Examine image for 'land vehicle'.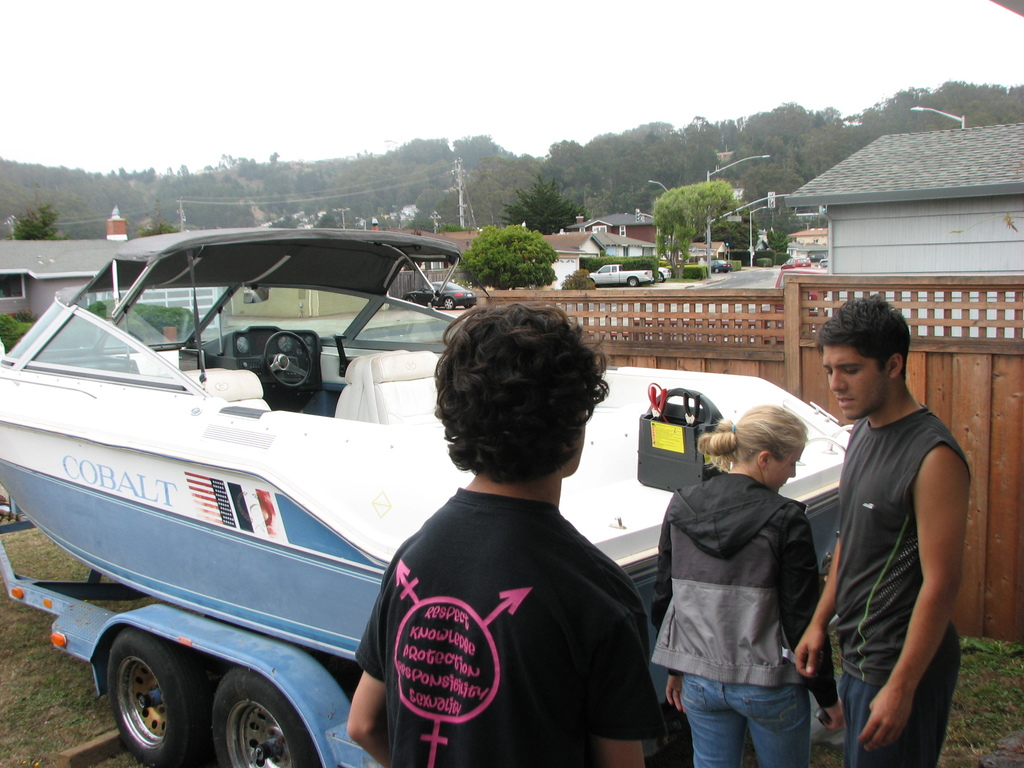
Examination result: 657, 266, 674, 285.
